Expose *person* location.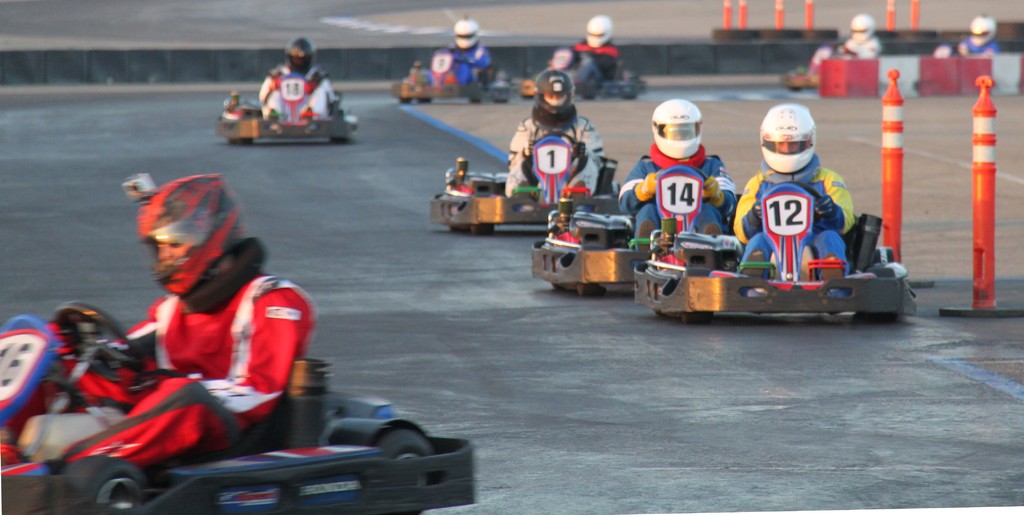
Exposed at left=737, top=102, right=860, bottom=267.
